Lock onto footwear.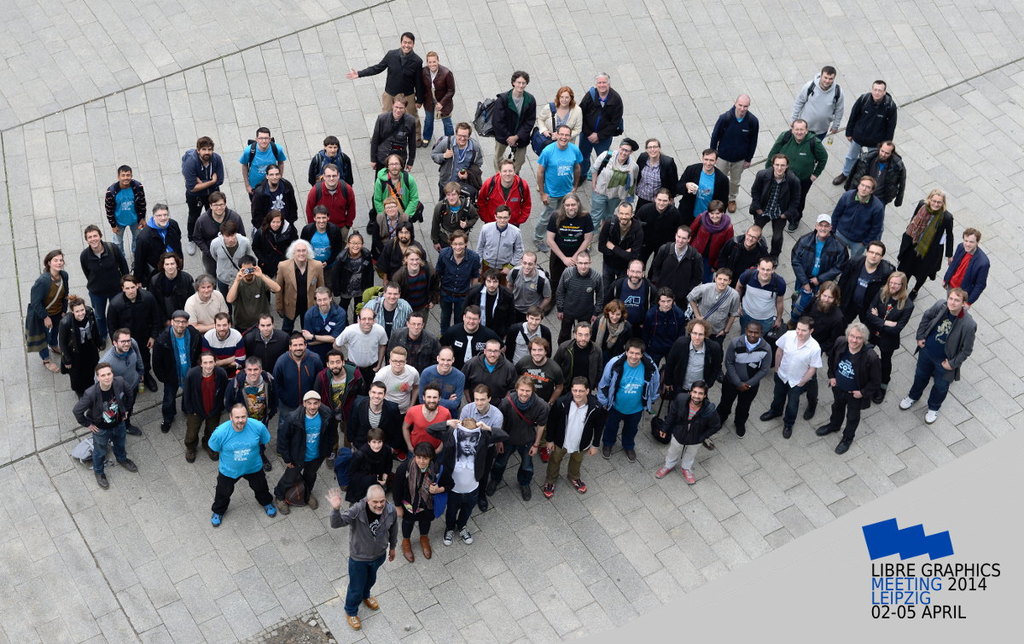
Locked: 775,258,781,266.
